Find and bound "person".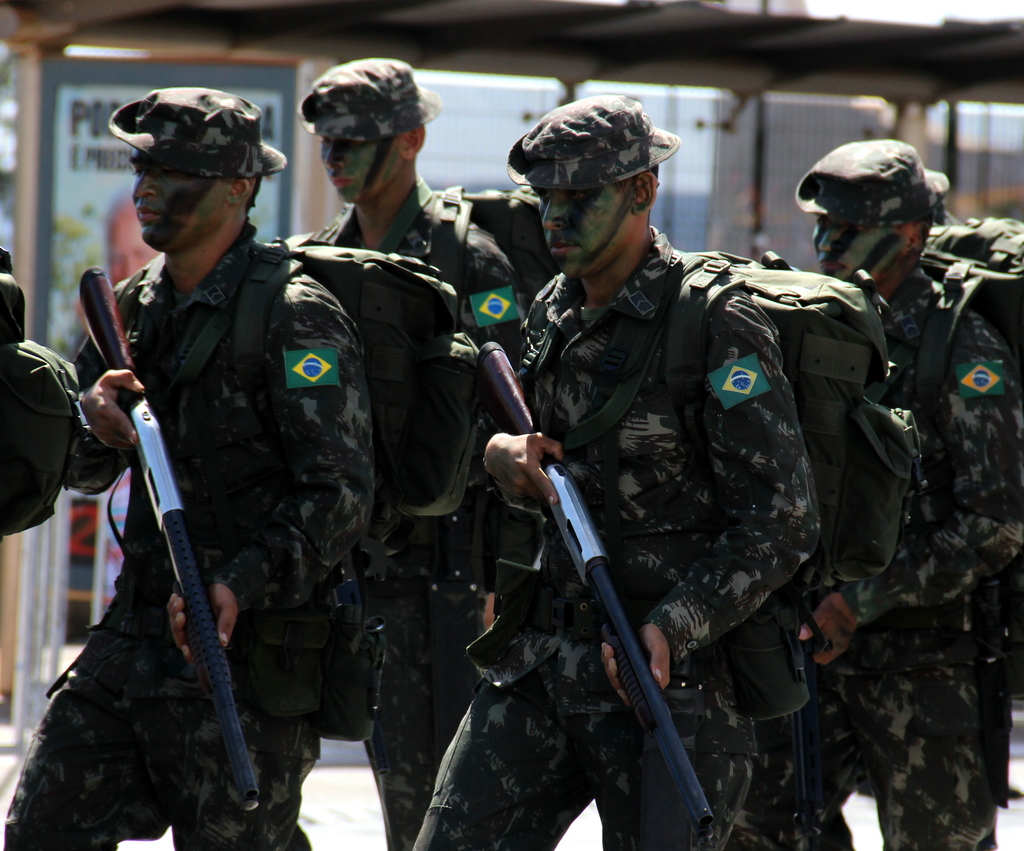
Bound: bbox=[287, 54, 529, 850].
